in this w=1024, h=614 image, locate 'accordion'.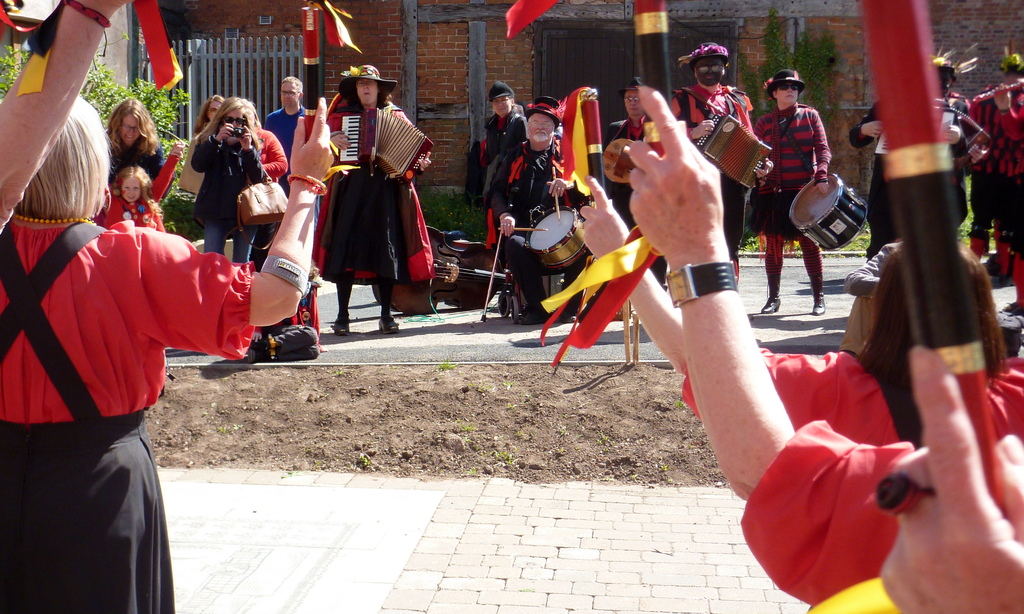
Bounding box: [left=873, top=109, right=957, bottom=157].
